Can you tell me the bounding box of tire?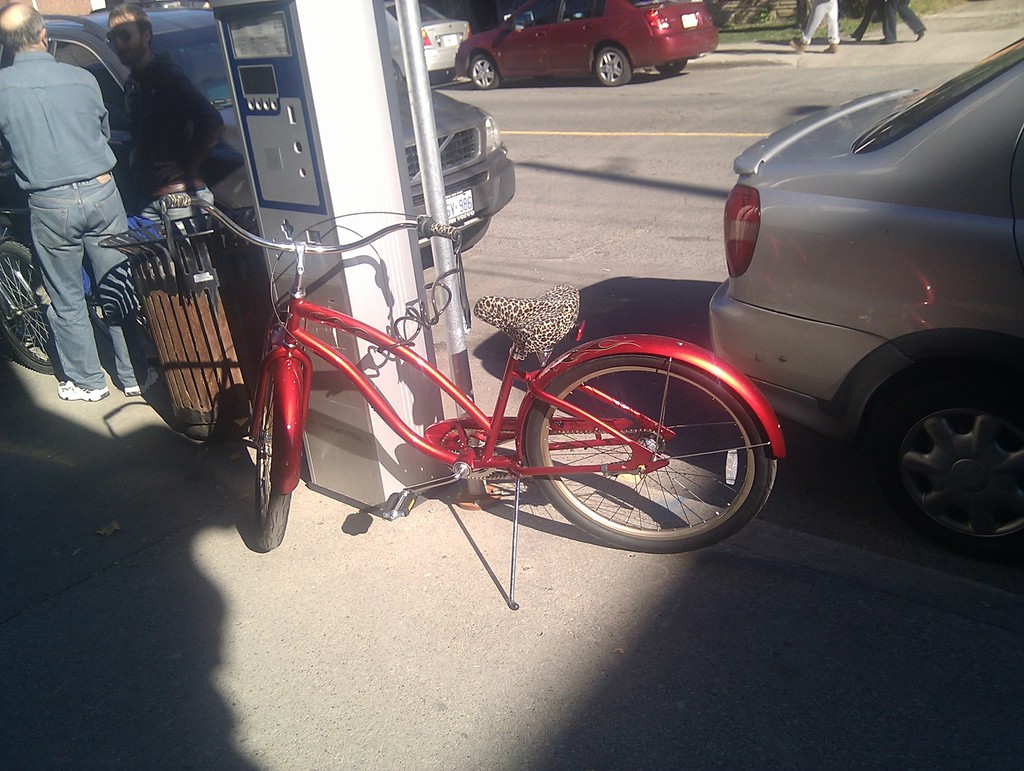
rect(591, 46, 634, 86).
